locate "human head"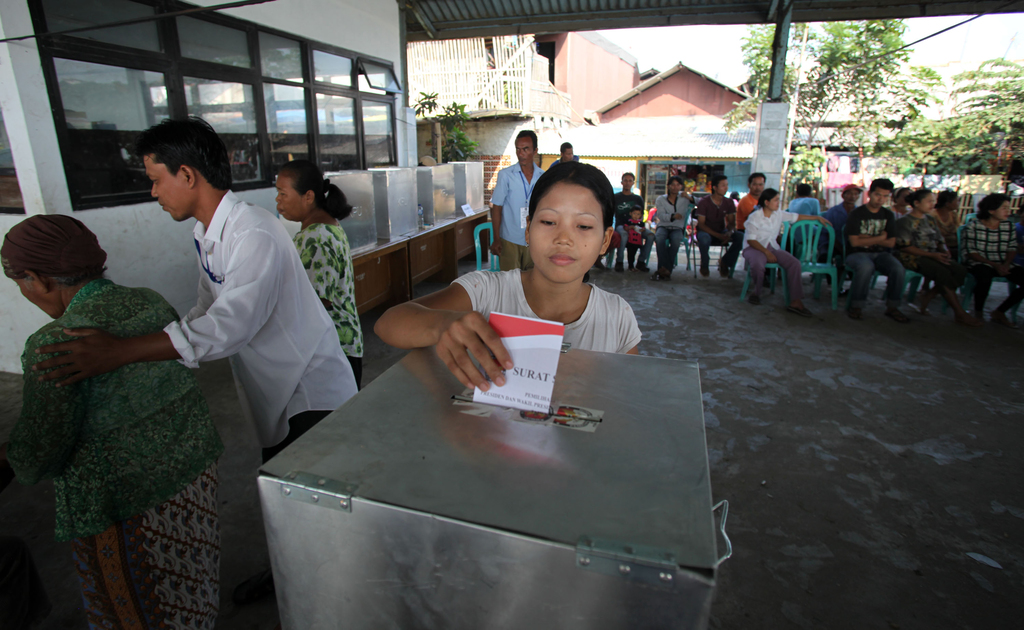
box(274, 161, 330, 220)
